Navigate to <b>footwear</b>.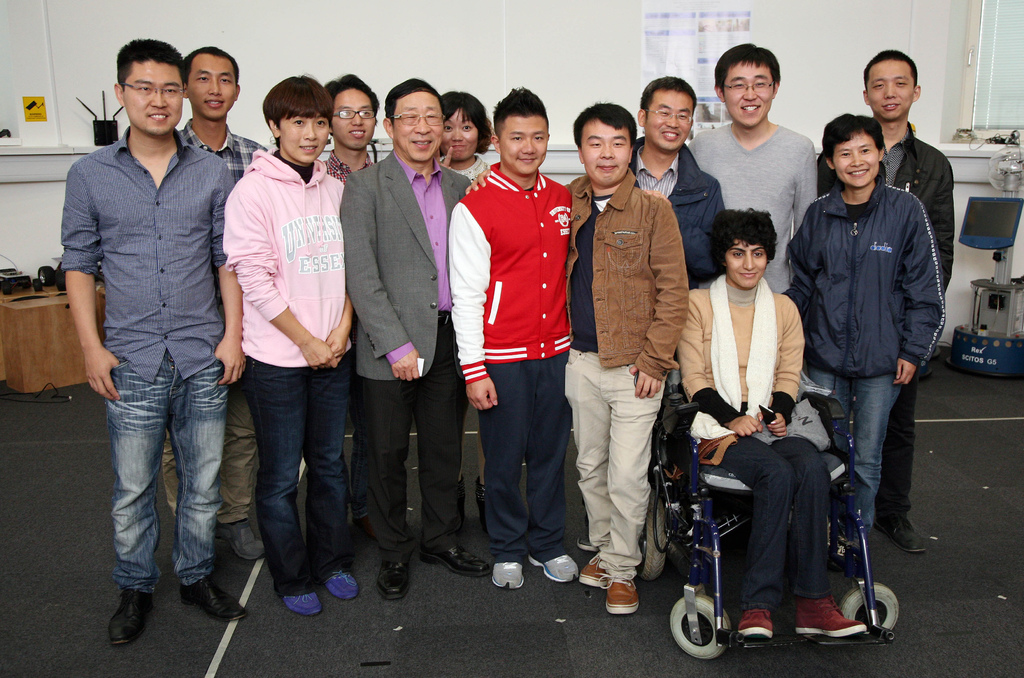
Navigation target: select_region(500, 563, 523, 596).
